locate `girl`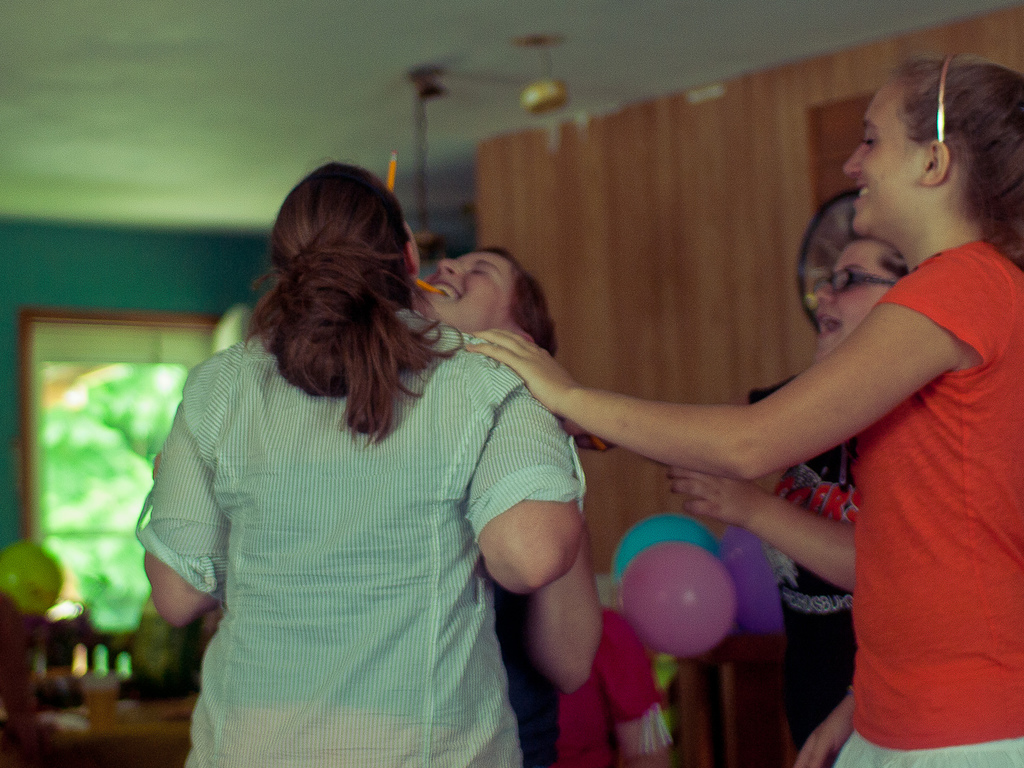
region(132, 160, 587, 767)
